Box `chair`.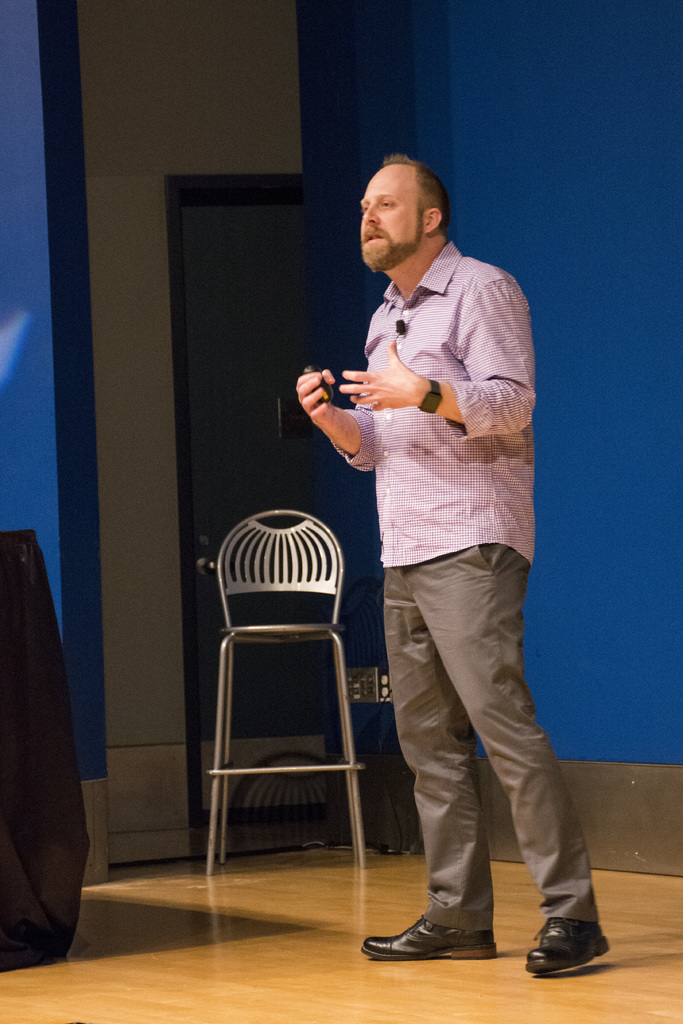
<box>204,482,386,890</box>.
